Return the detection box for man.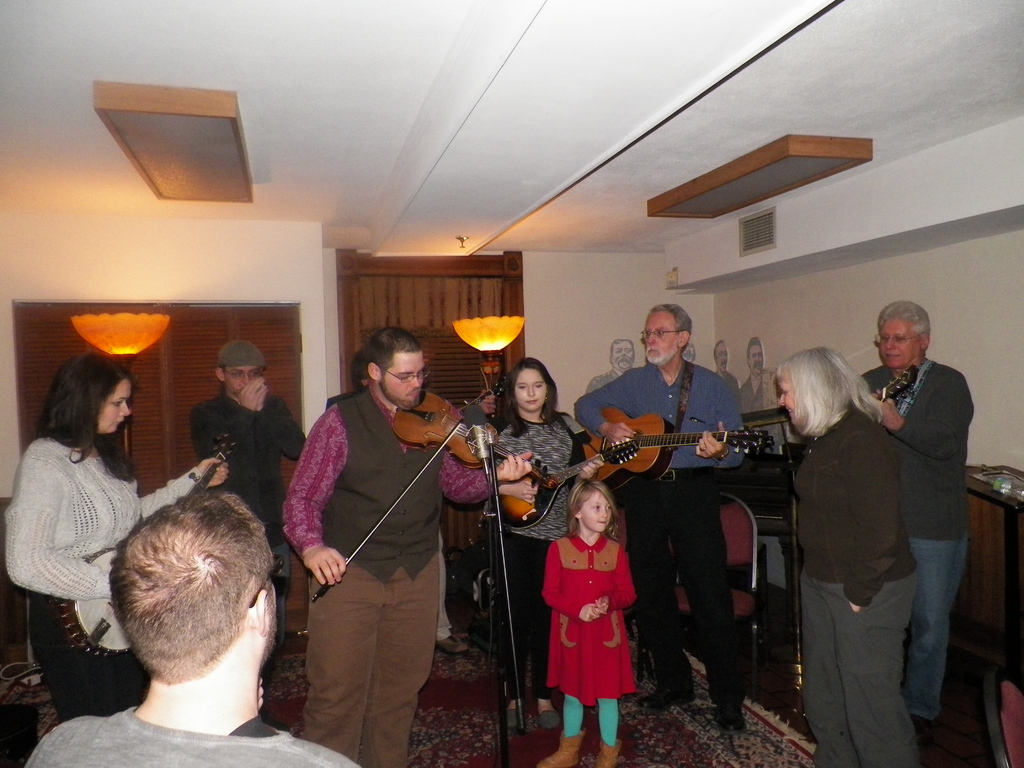
detection(190, 337, 304, 653).
